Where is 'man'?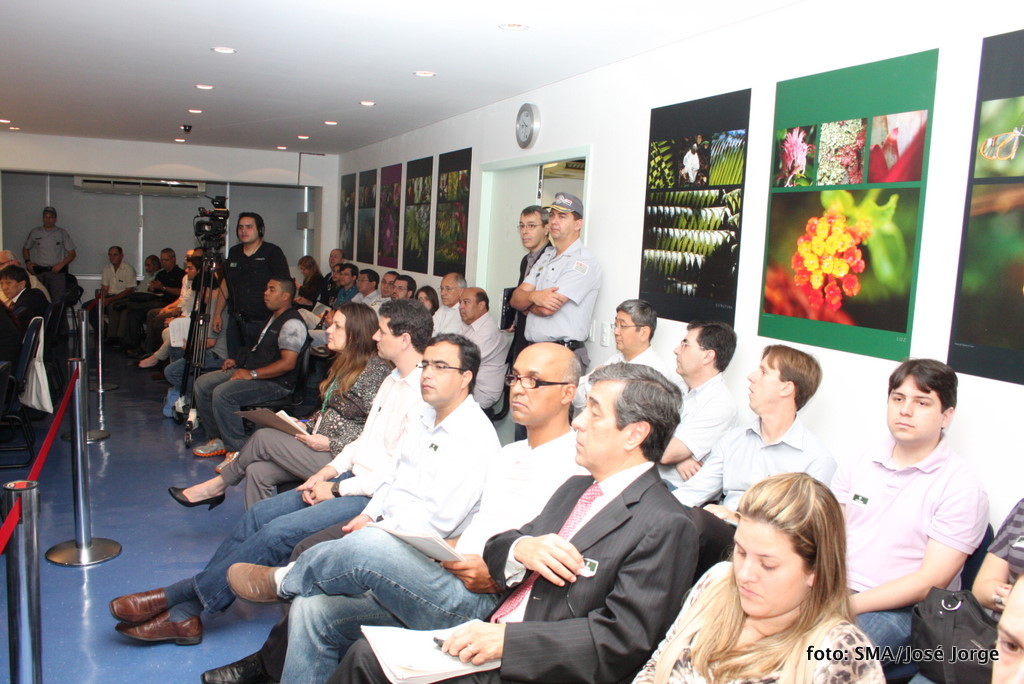
detection(513, 196, 591, 441).
